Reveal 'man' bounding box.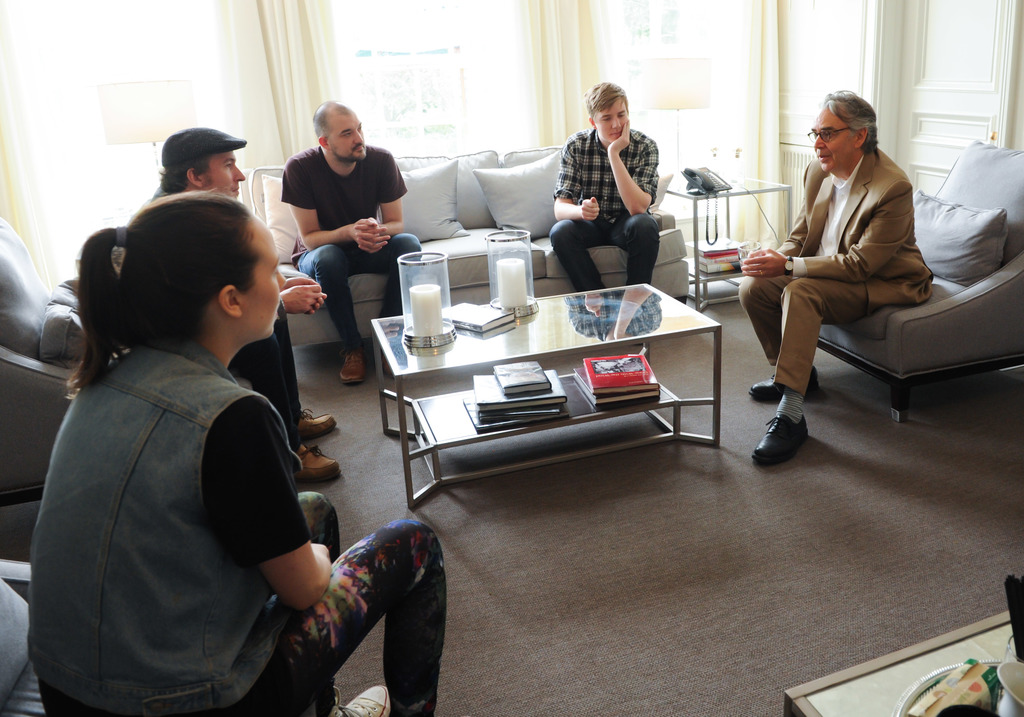
Revealed: [x1=126, y1=125, x2=344, y2=485].
